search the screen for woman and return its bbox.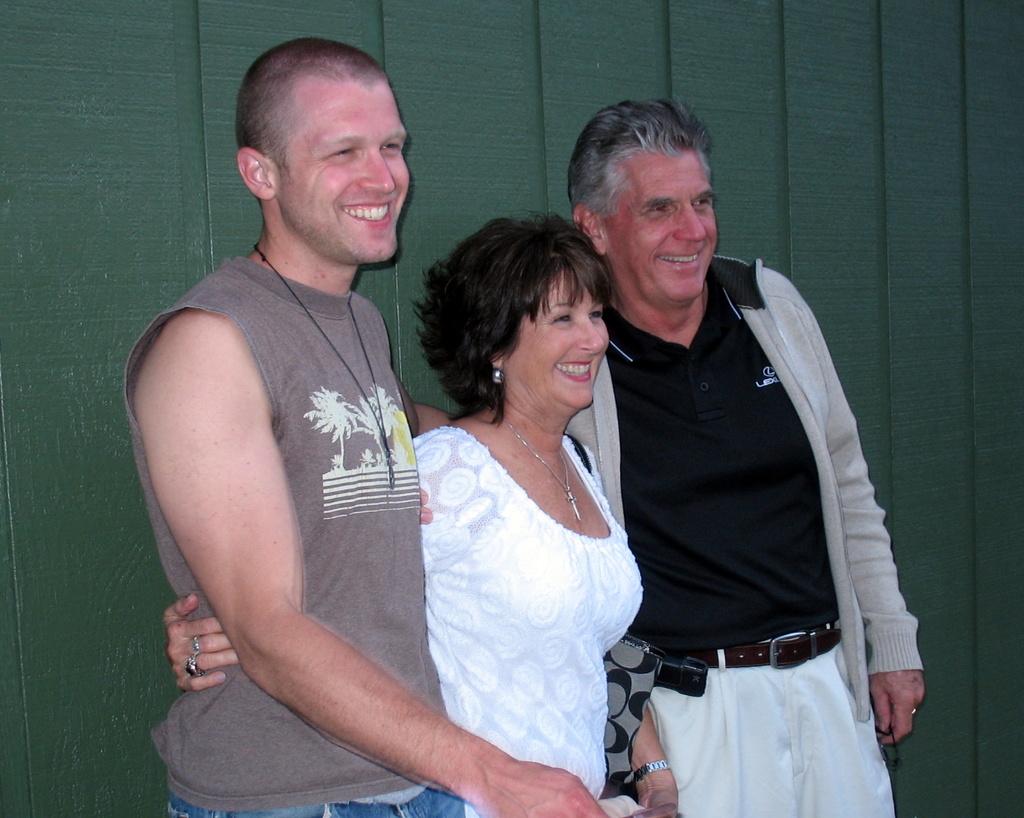
Found: 162 207 646 817.
